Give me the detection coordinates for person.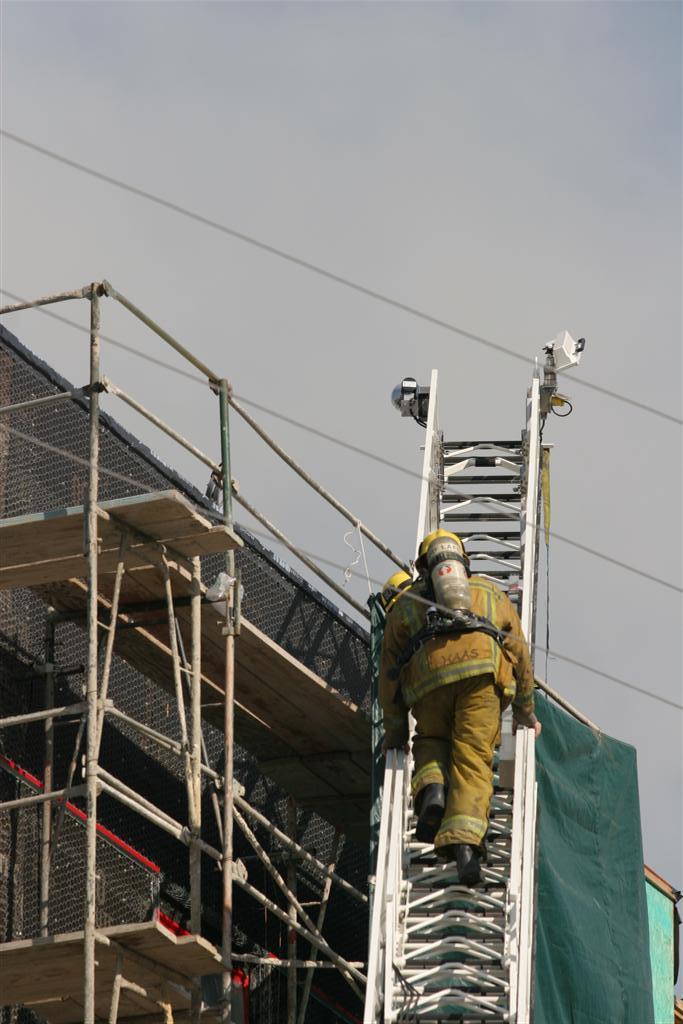
<bbox>376, 527, 541, 868</bbox>.
